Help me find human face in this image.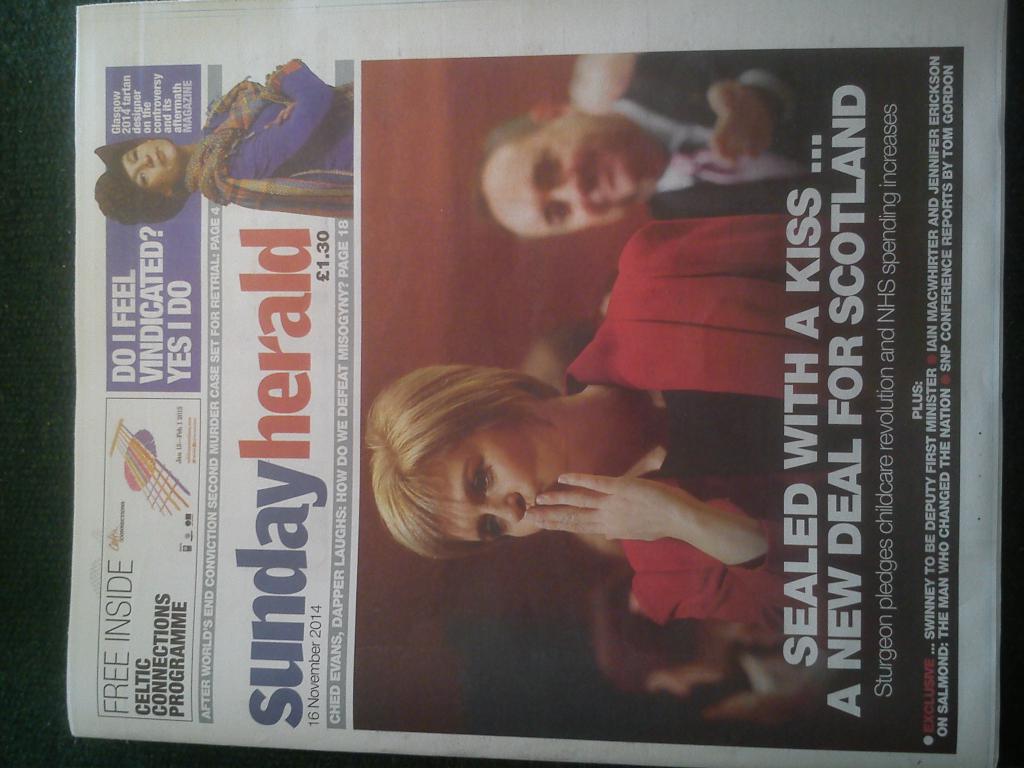
Found it: (652,658,723,698).
